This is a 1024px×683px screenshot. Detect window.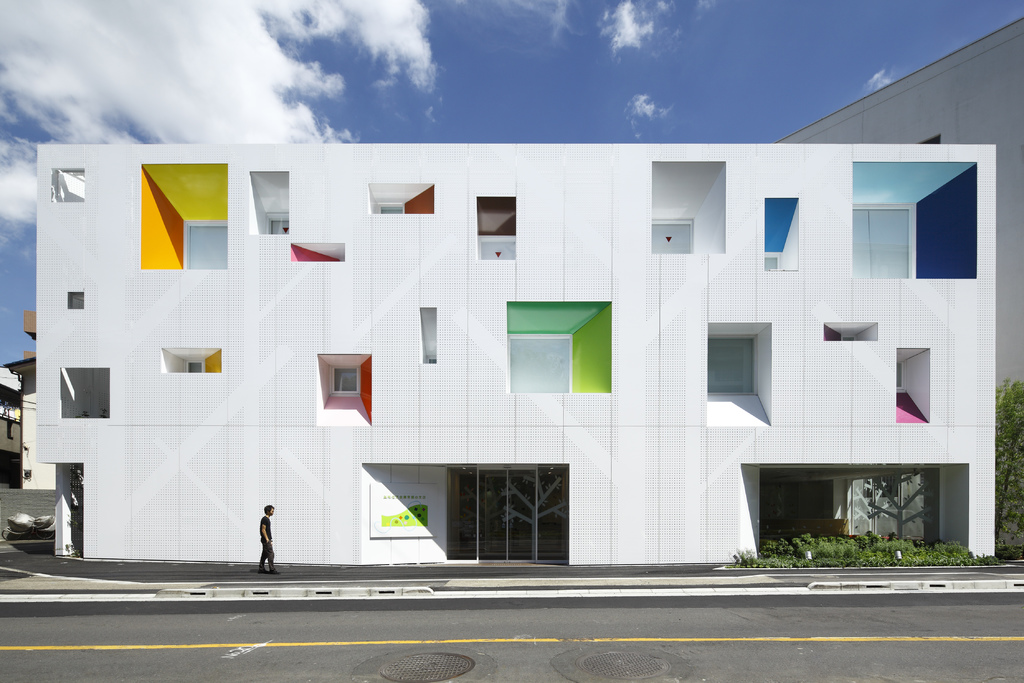
l=250, t=172, r=291, b=235.
